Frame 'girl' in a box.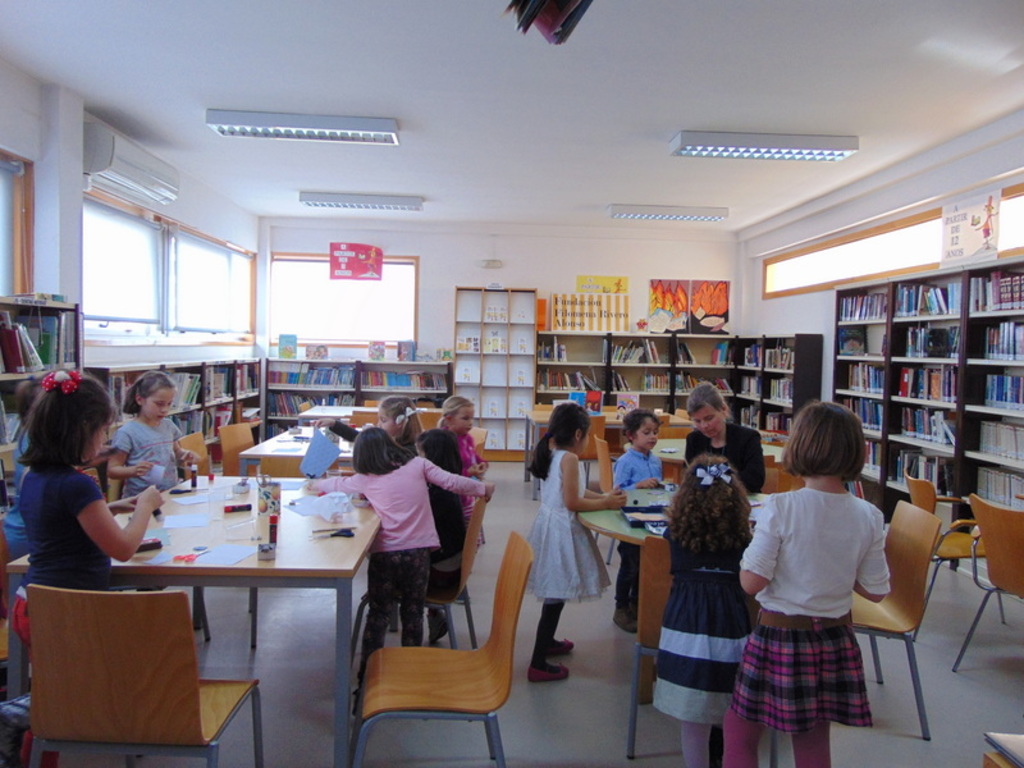
rect(448, 399, 488, 515).
